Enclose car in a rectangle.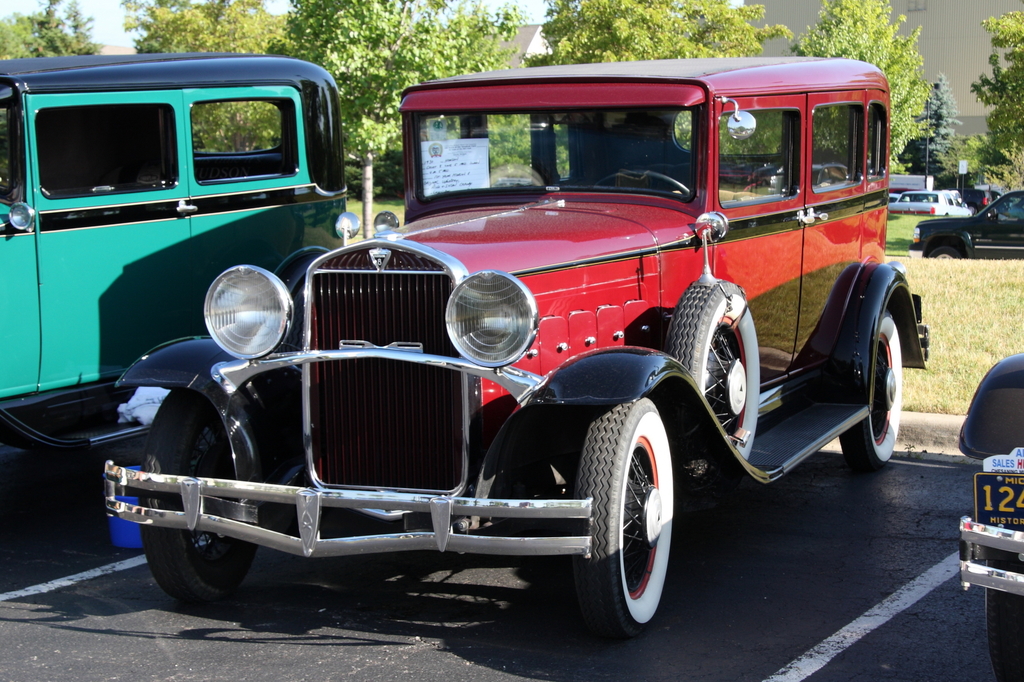
950,349,1023,681.
